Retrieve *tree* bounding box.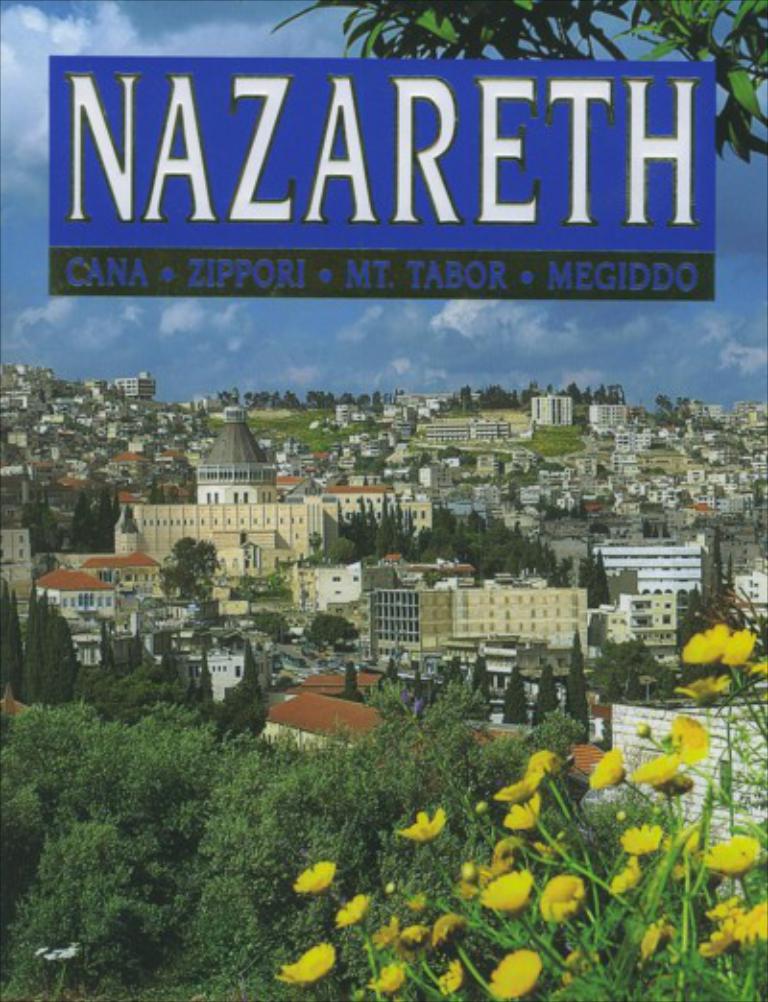
Bounding box: rect(154, 476, 165, 503).
